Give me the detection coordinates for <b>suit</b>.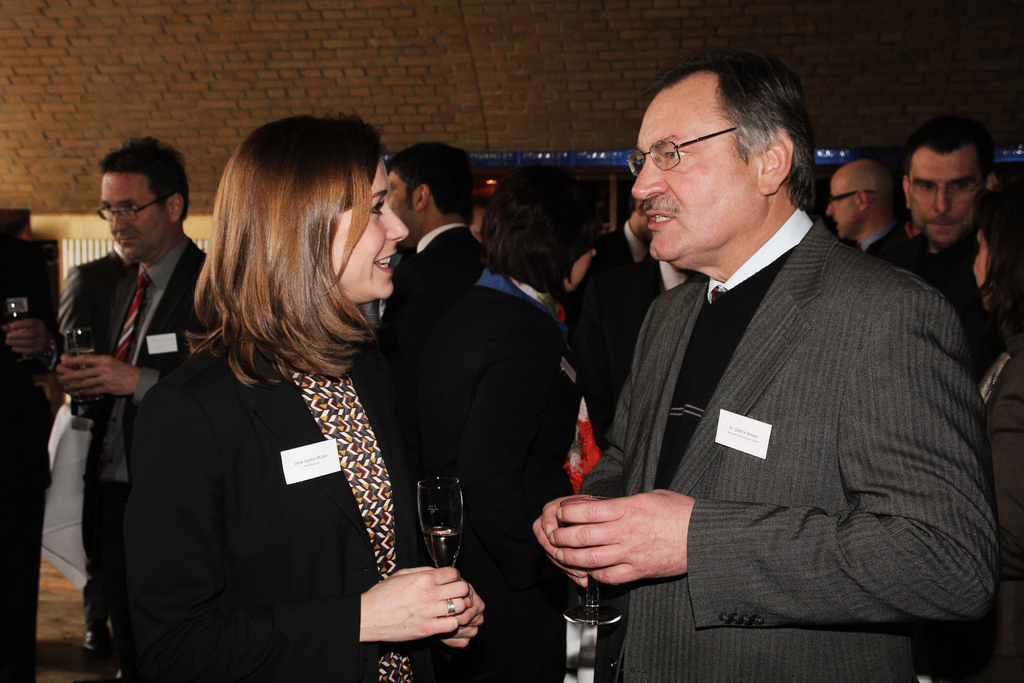
pyautogui.locateOnScreen(589, 214, 646, 268).
